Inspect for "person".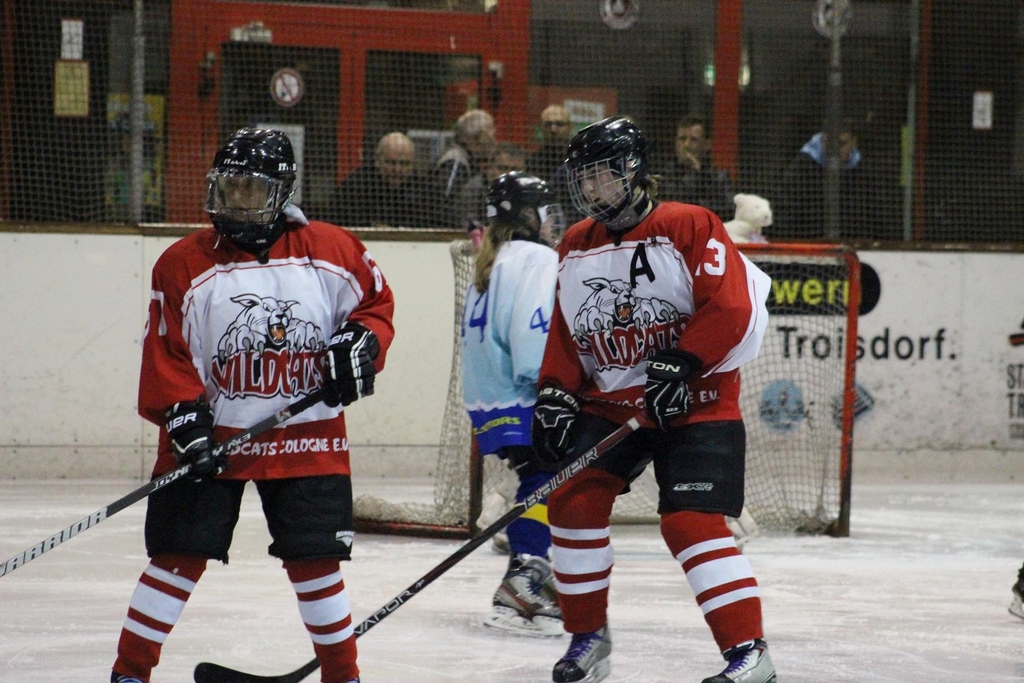
Inspection: x1=451 y1=173 x2=573 y2=642.
